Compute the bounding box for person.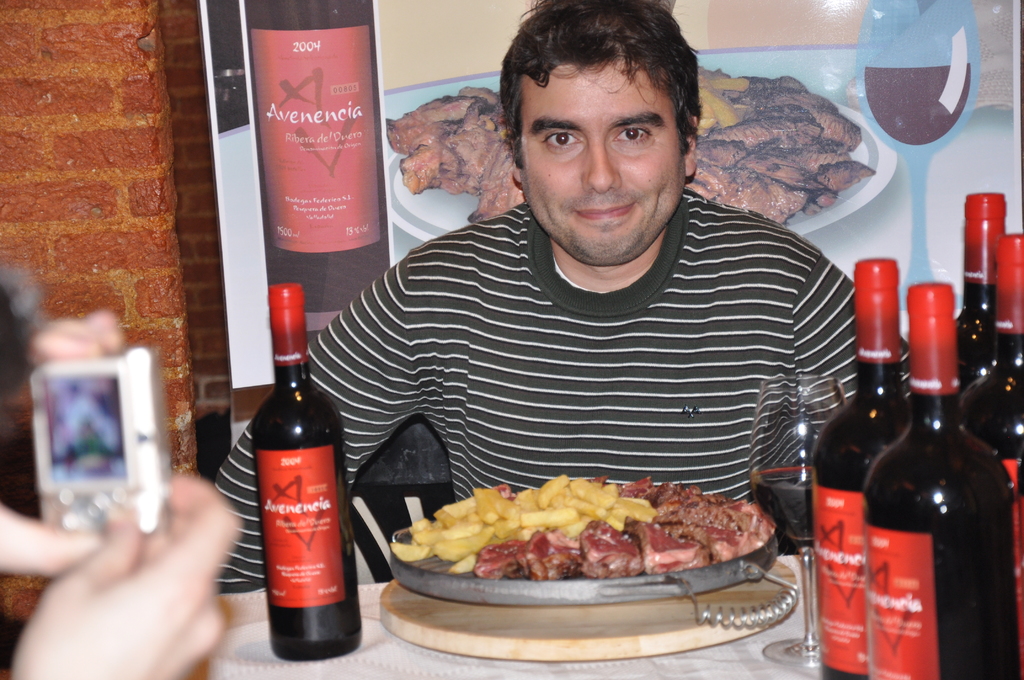
[left=197, top=0, right=867, bottom=531].
